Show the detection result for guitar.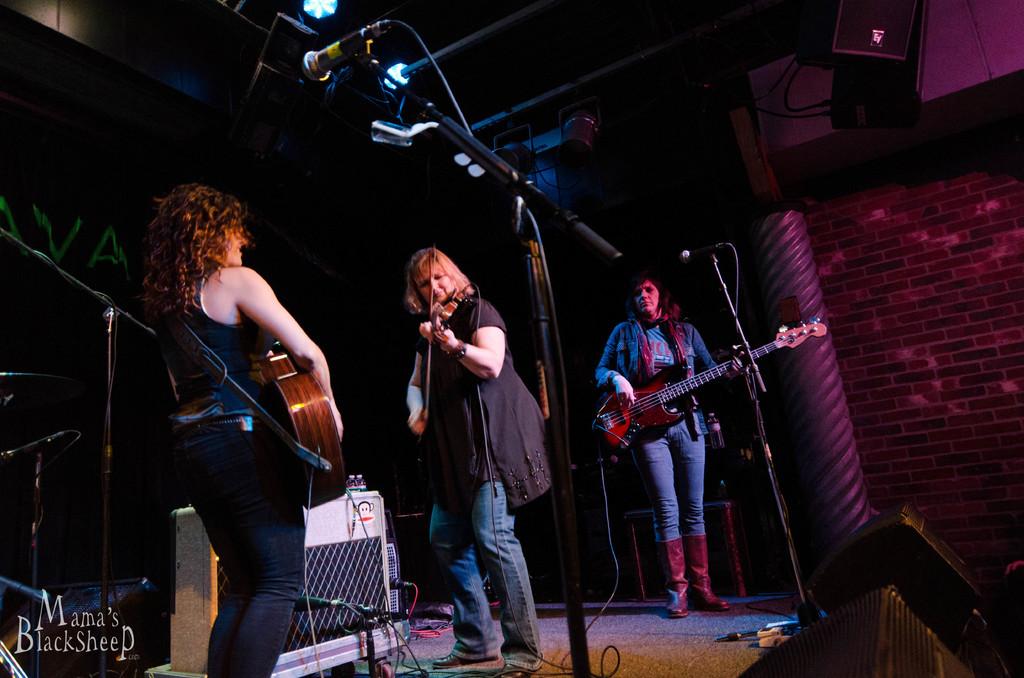
<box>582,317,833,451</box>.
